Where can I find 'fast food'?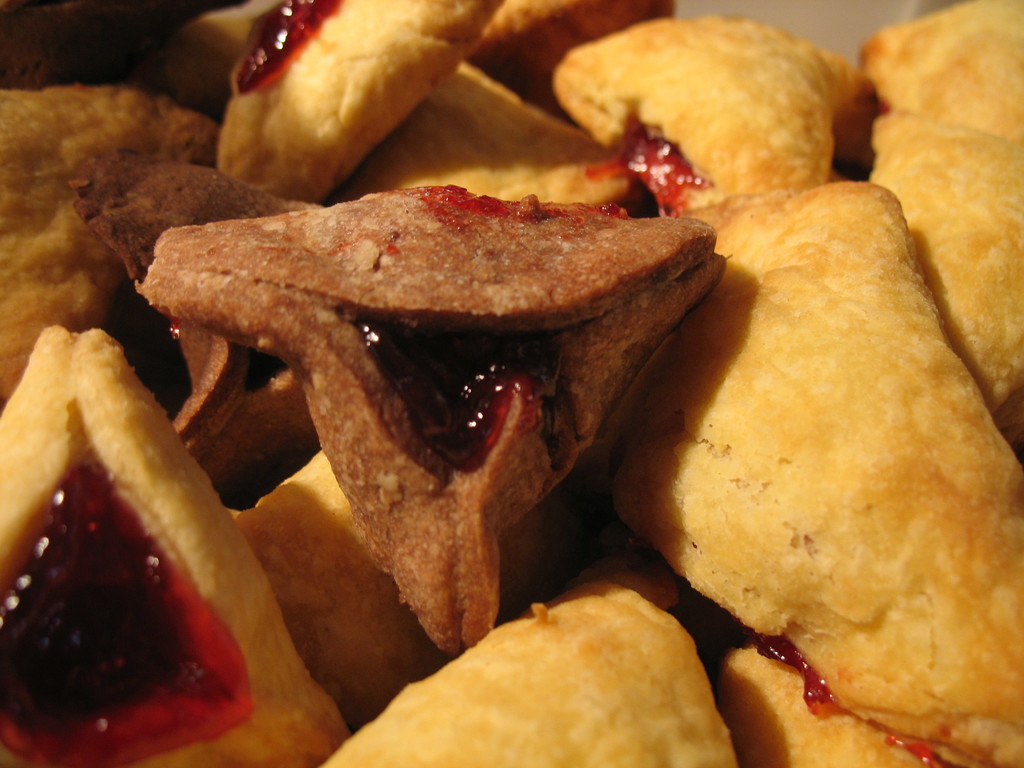
You can find it at select_region(854, 0, 1023, 148).
